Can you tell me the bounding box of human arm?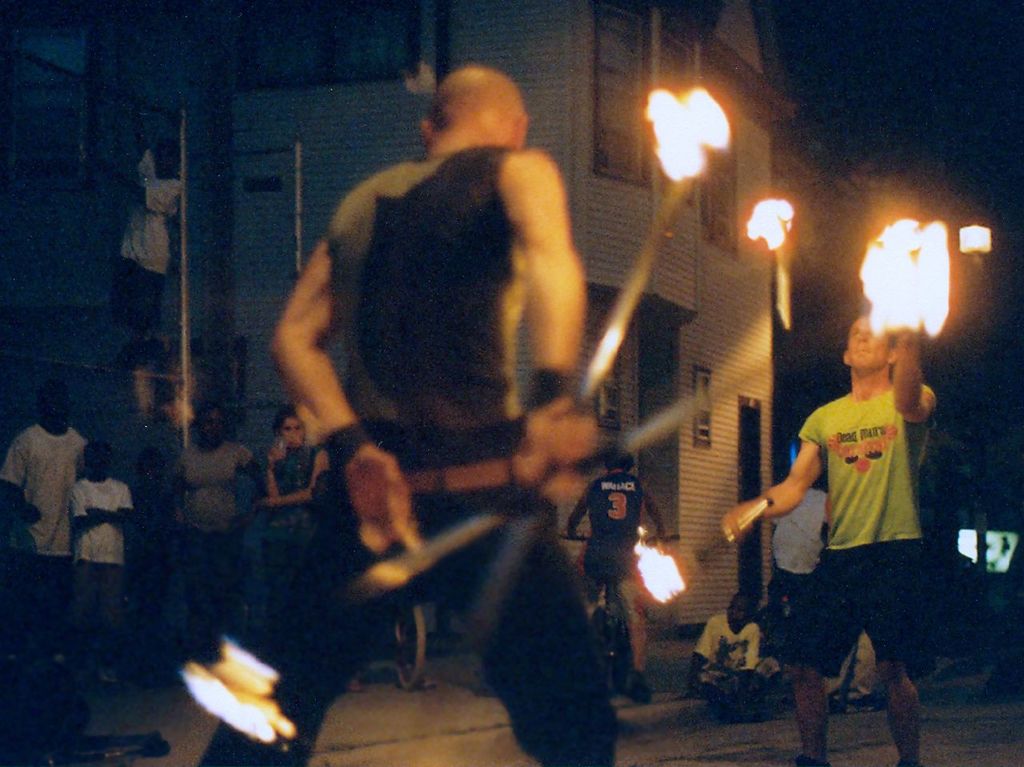
crop(694, 402, 810, 521).
